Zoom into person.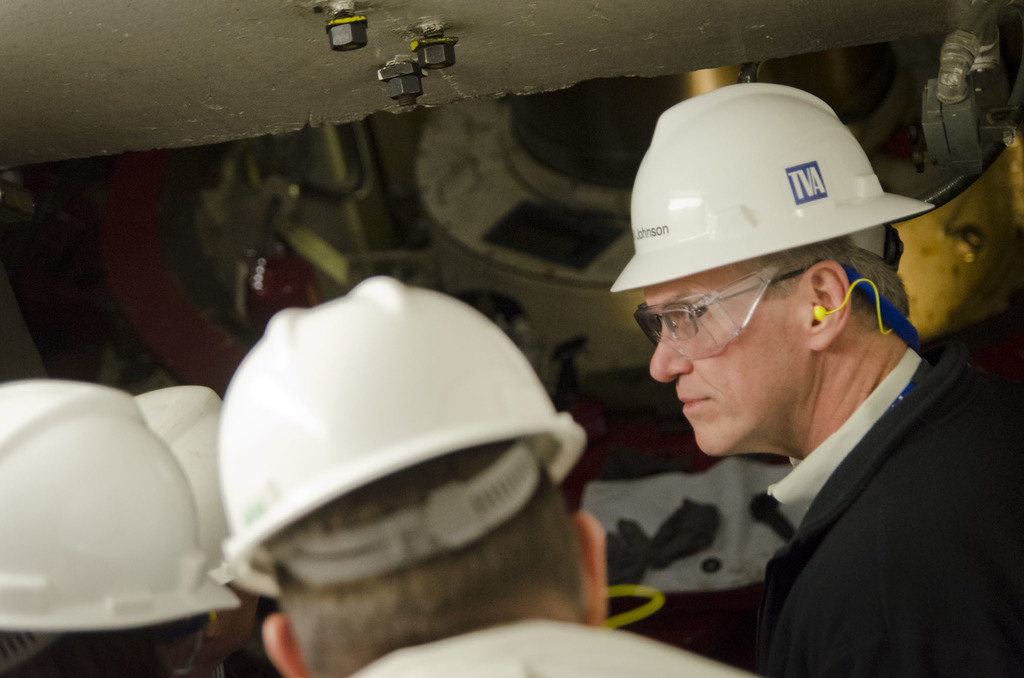
Zoom target: region(117, 382, 280, 677).
